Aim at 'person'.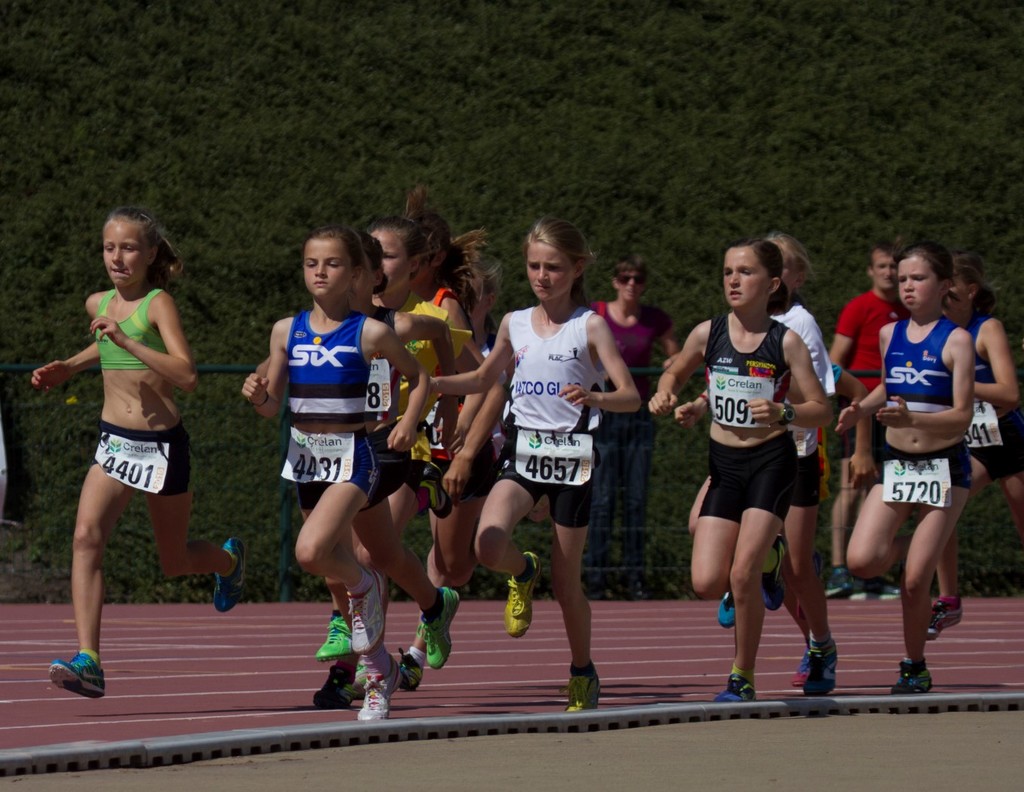
Aimed at x1=33, y1=205, x2=244, y2=701.
